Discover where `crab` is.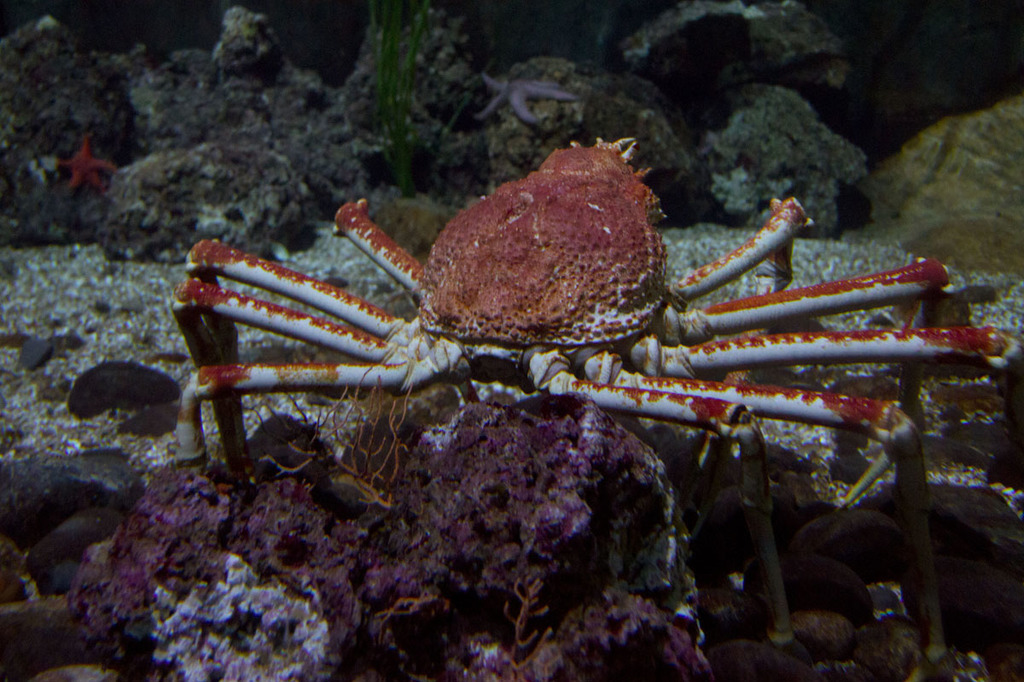
Discovered at bbox(174, 137, 1023, 681).
